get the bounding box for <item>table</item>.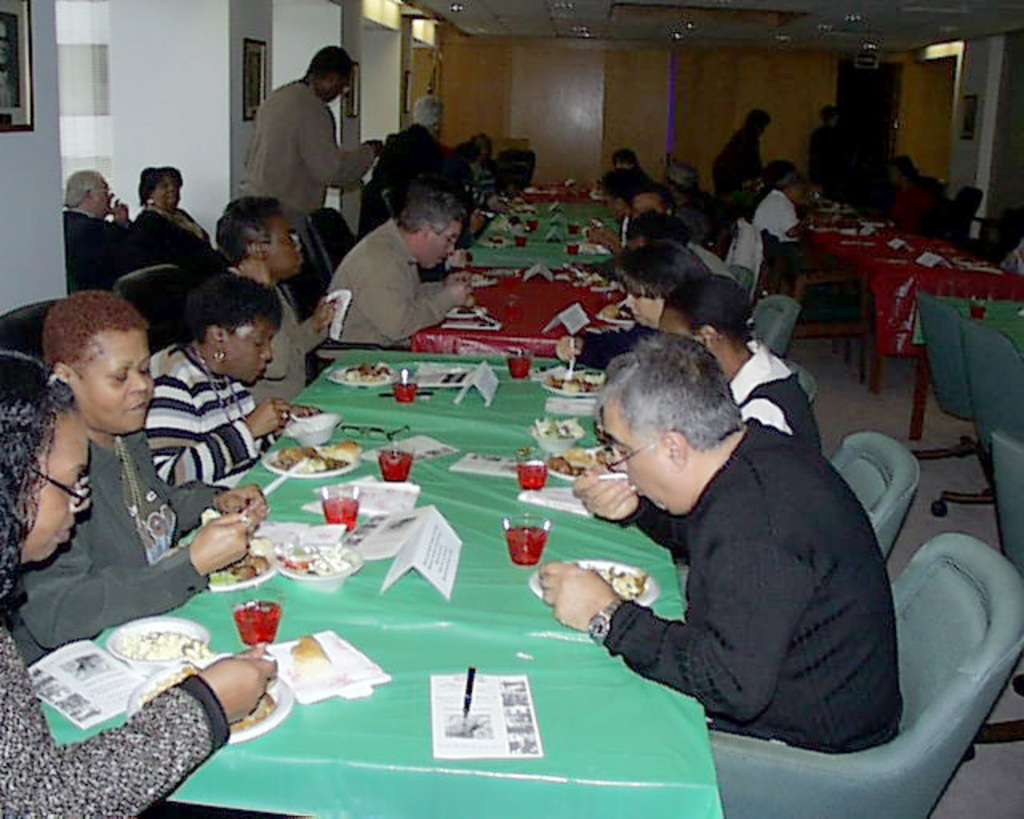
bbox(403, 267, 627, 357).
